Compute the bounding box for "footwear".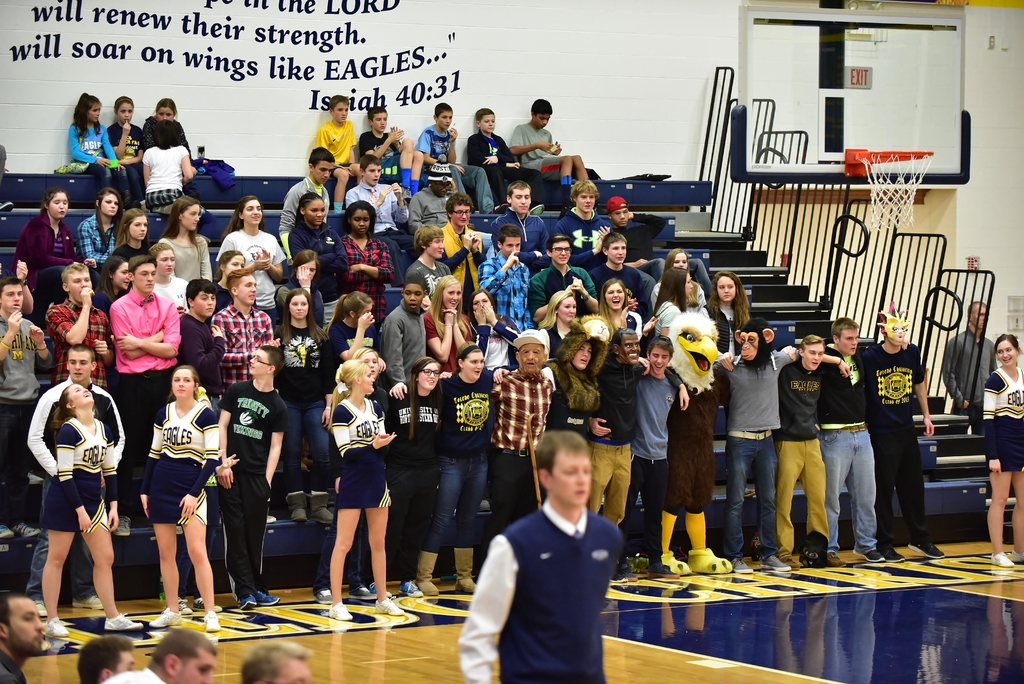
{"left": 881, "top": 542, "right": 906, "bottom": 562}.
